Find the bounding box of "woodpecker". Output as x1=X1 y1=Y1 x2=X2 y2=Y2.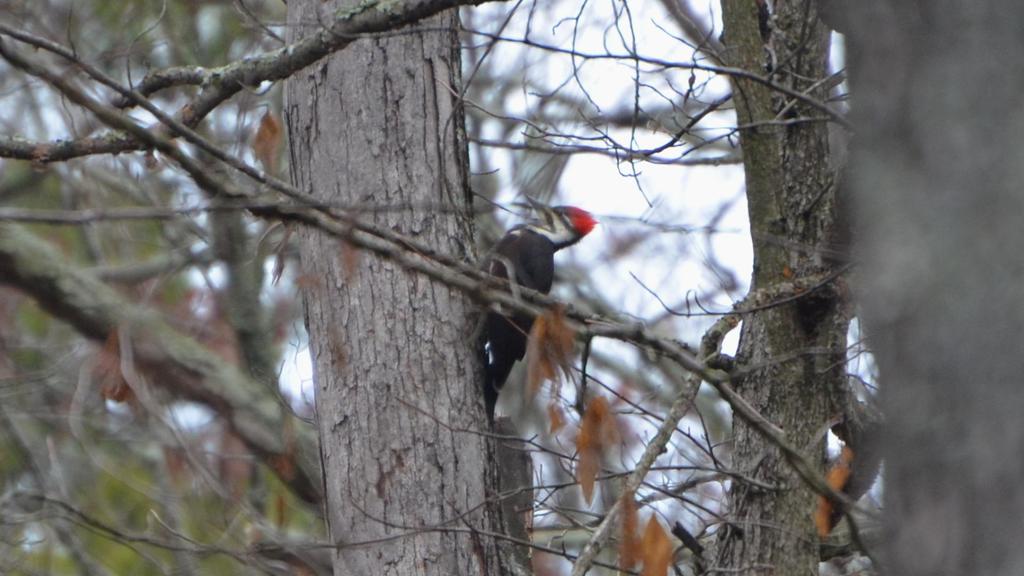
x1=445 y1=191 x2=596 y2=424.
